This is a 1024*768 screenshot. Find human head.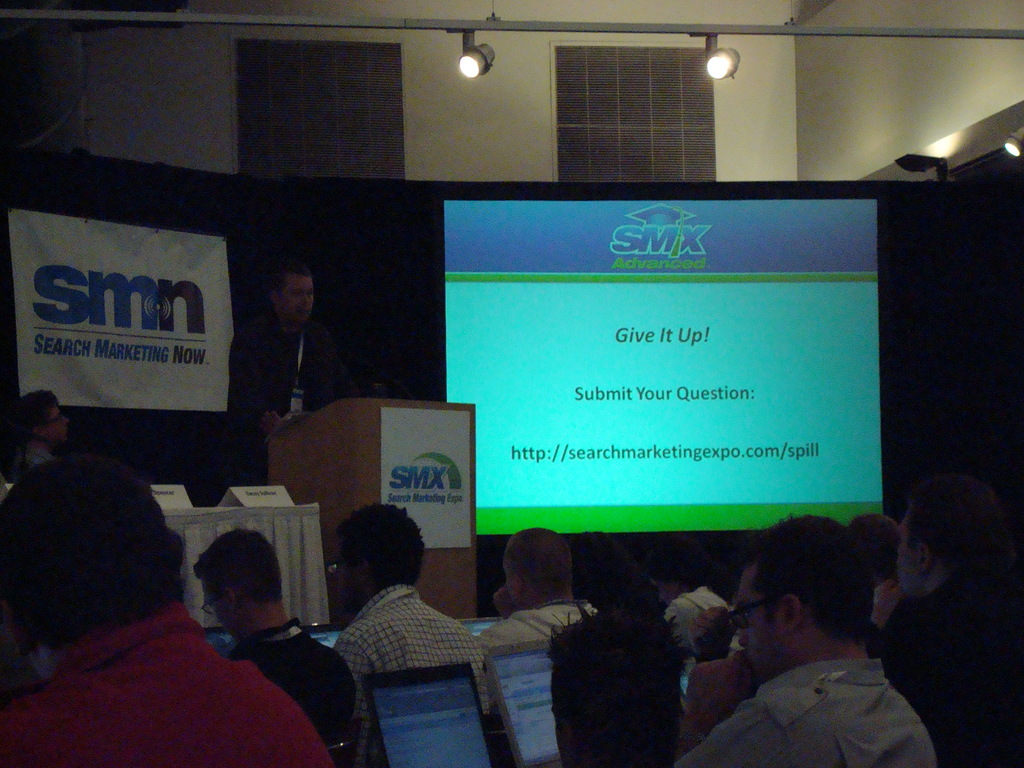
Bounding box: (641, 536, 710, 605).
